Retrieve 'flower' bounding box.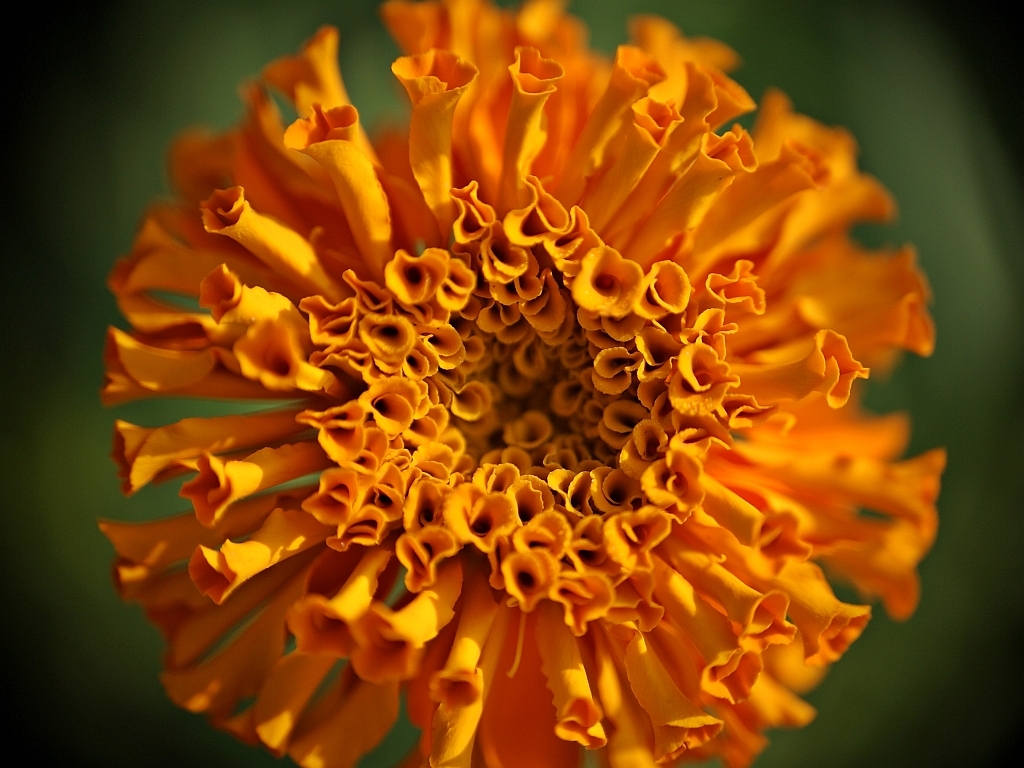
Bounding box: region(200, 0, 1023, 767).
